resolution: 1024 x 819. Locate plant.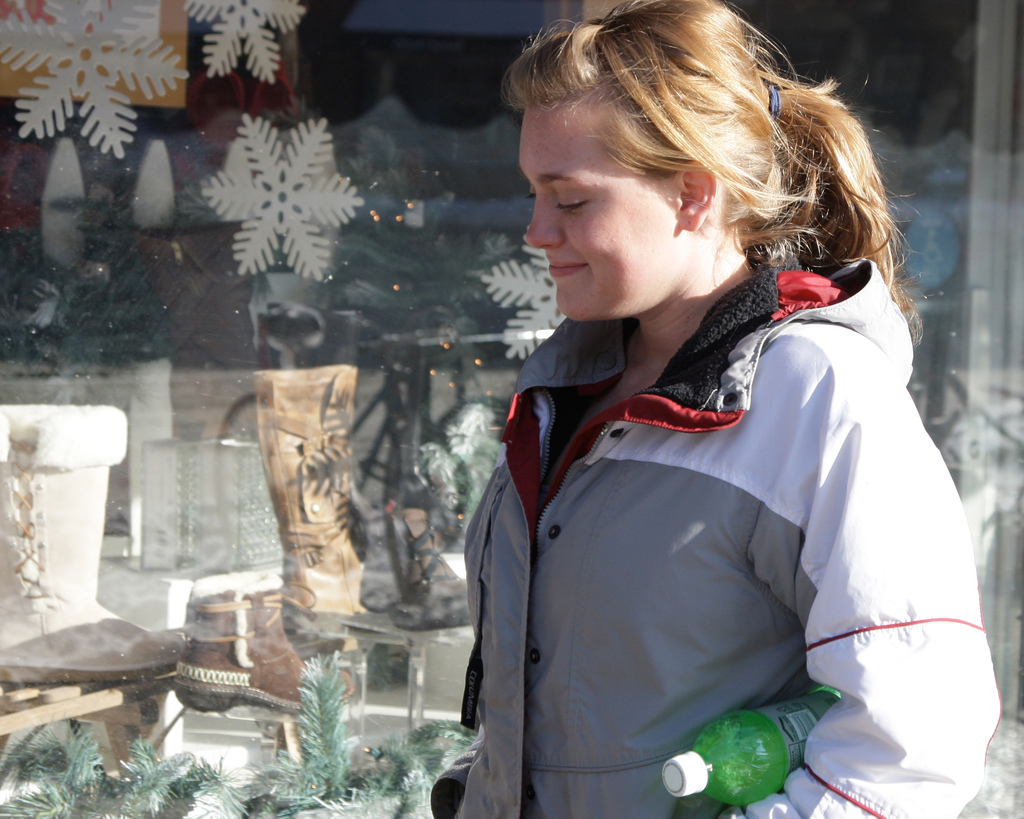
bbox(346, 715, 477, 818).
